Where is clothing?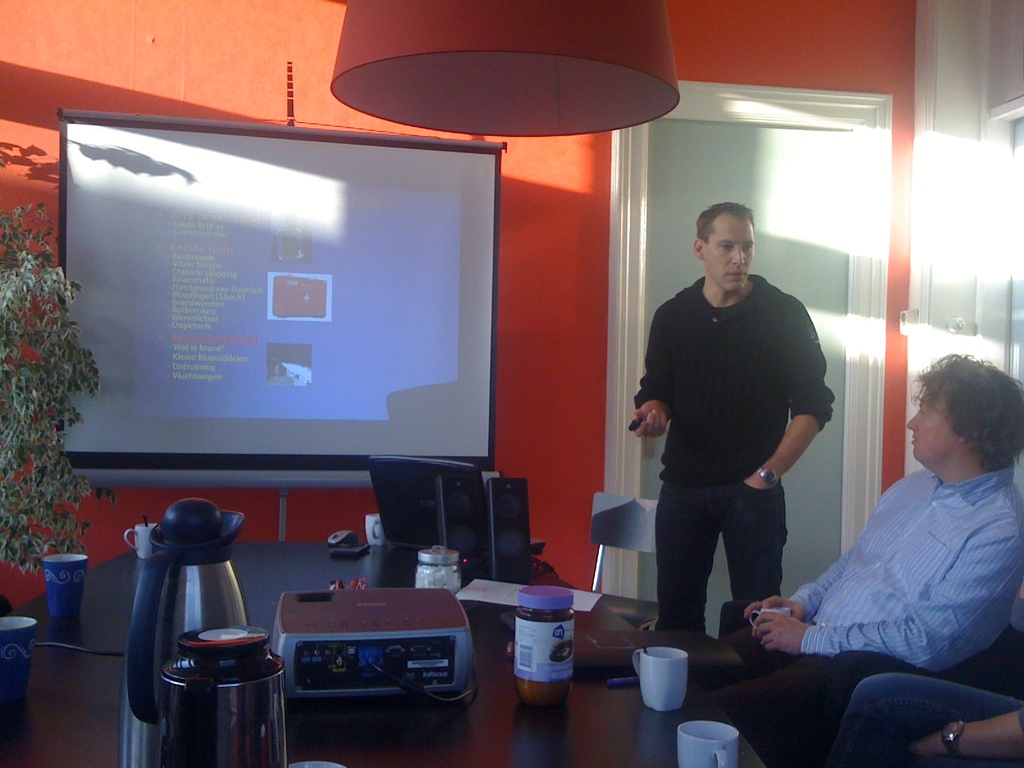
635:227:835:630.
